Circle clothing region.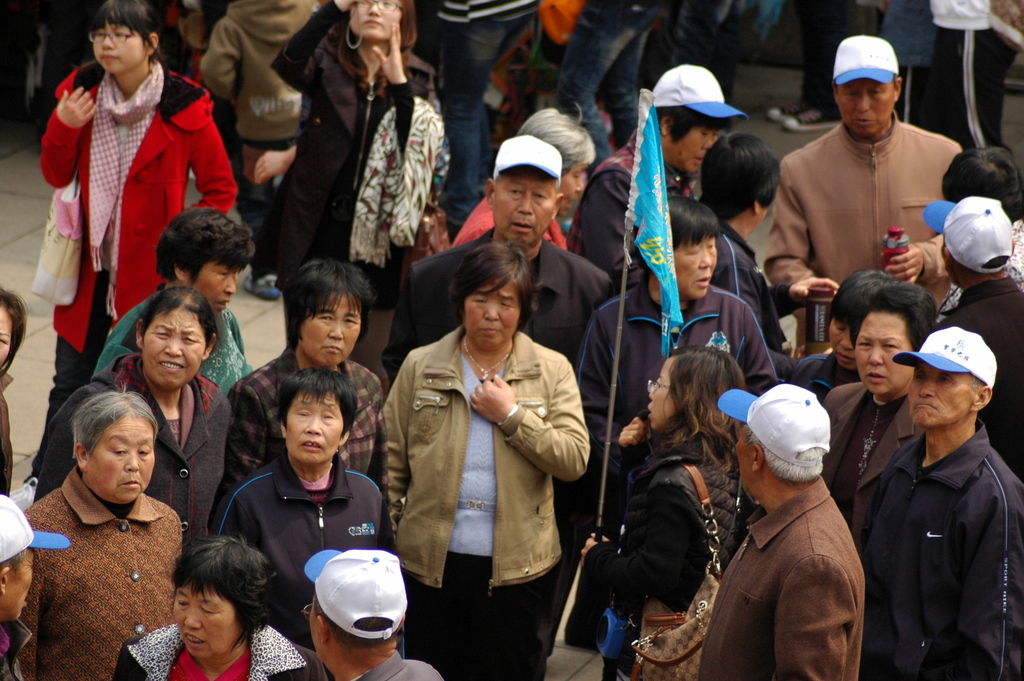
Region: {"left": 37, "top": 55, "right": 241, "bottom": 489}.
